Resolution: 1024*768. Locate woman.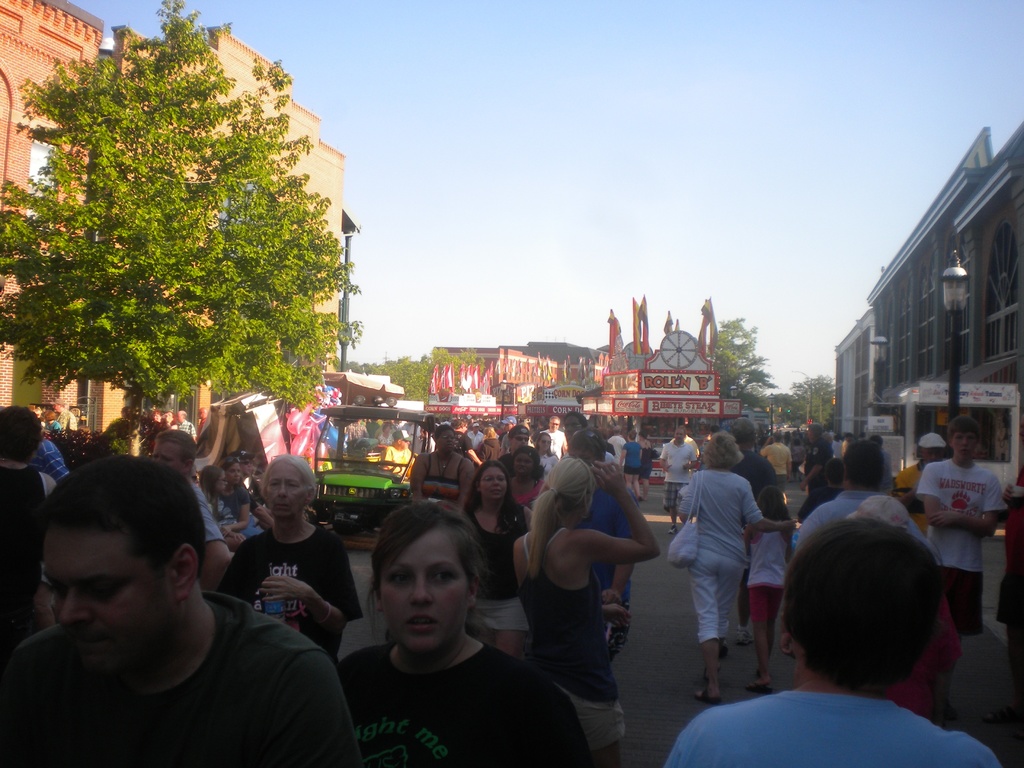
515:452:655:758.
